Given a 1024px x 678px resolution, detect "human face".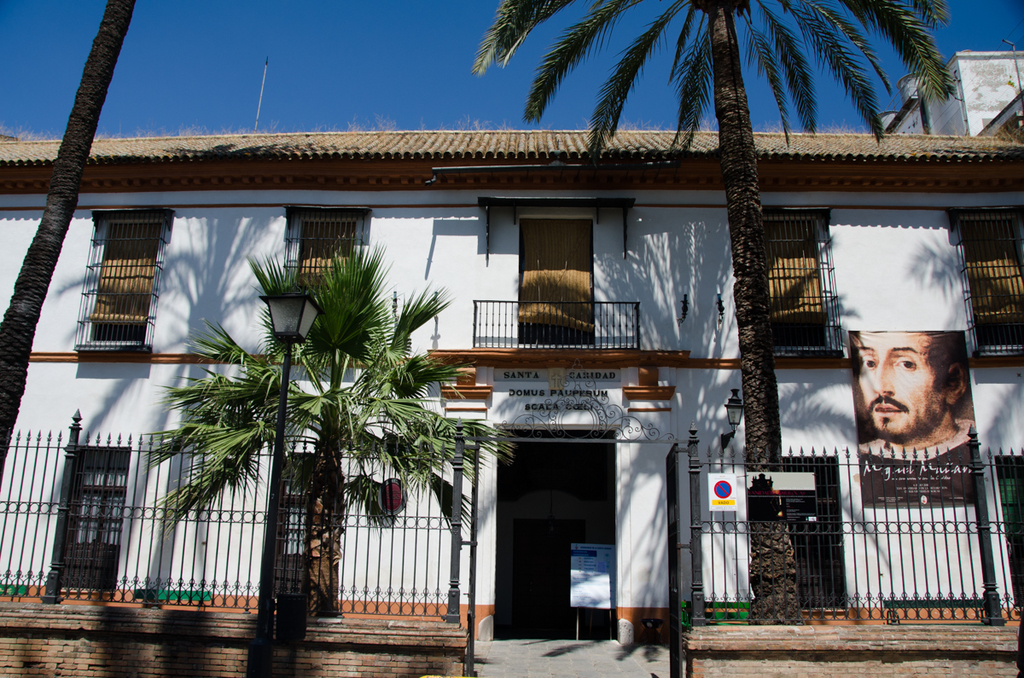
860:330:947:434.
